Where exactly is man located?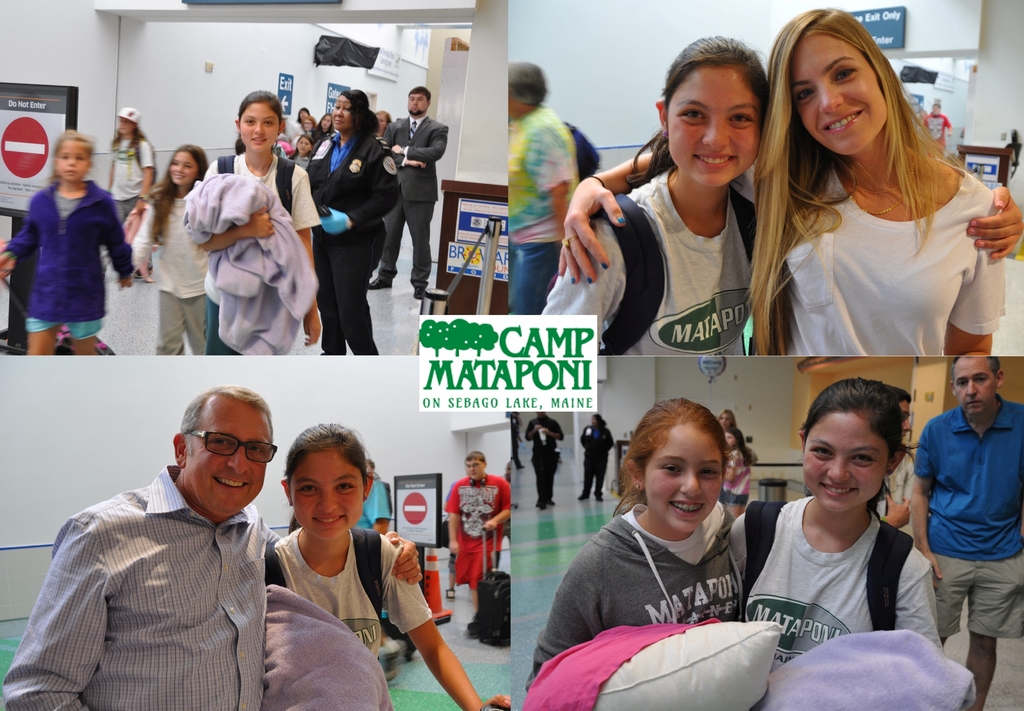
Its bounding box is bbox=[0, 382, 421, 710].
